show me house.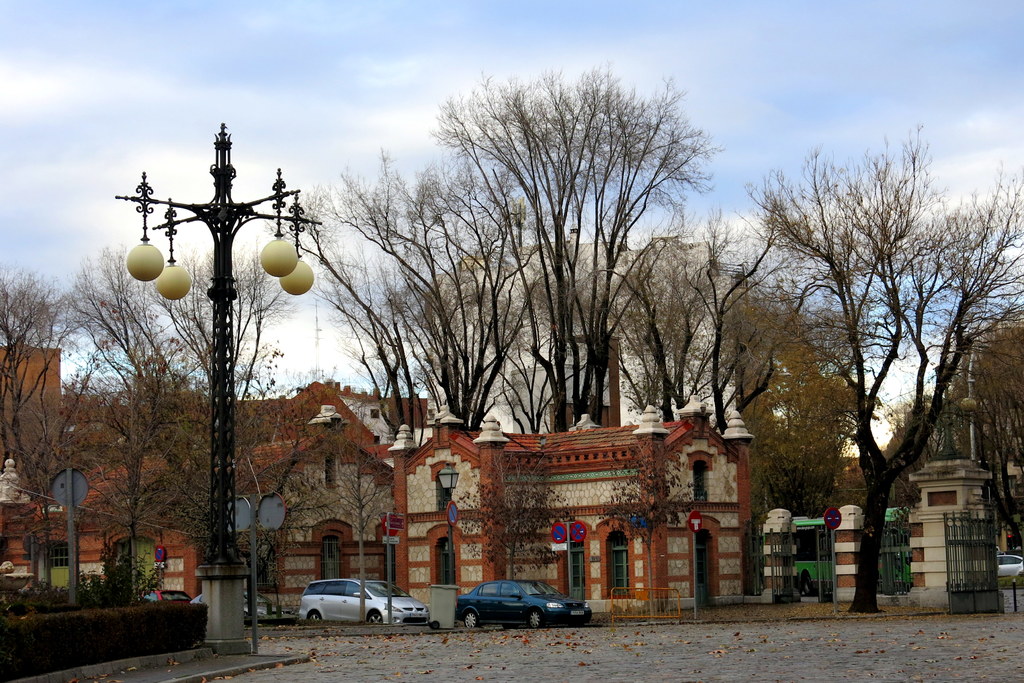
house is here: rect(61, 383, 403, 602).
